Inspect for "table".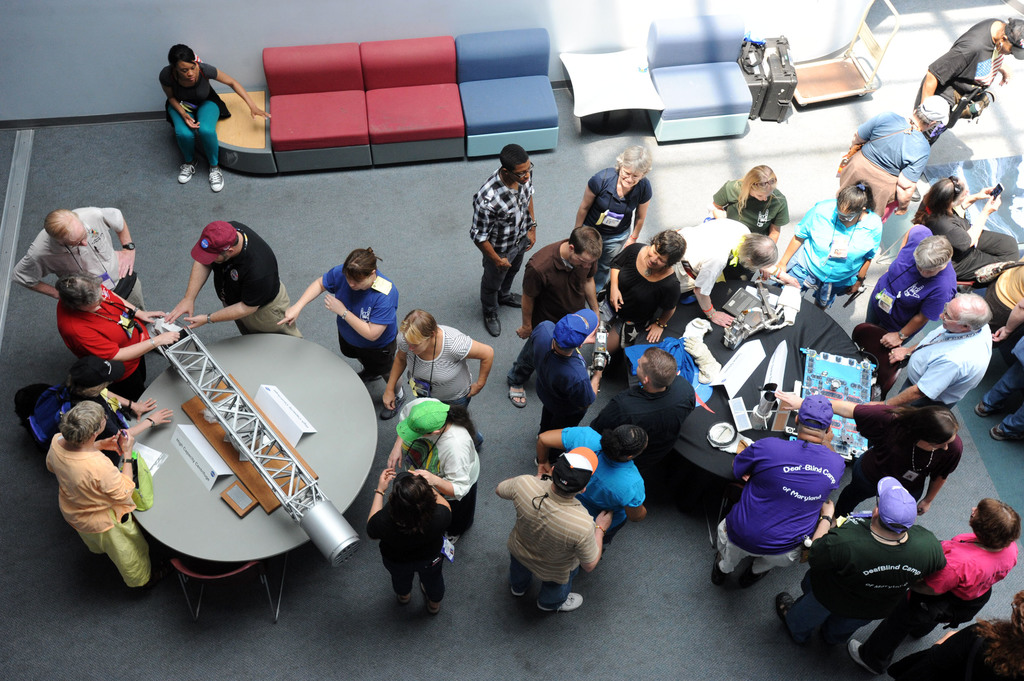
Inspection: 88 315 369 592.
